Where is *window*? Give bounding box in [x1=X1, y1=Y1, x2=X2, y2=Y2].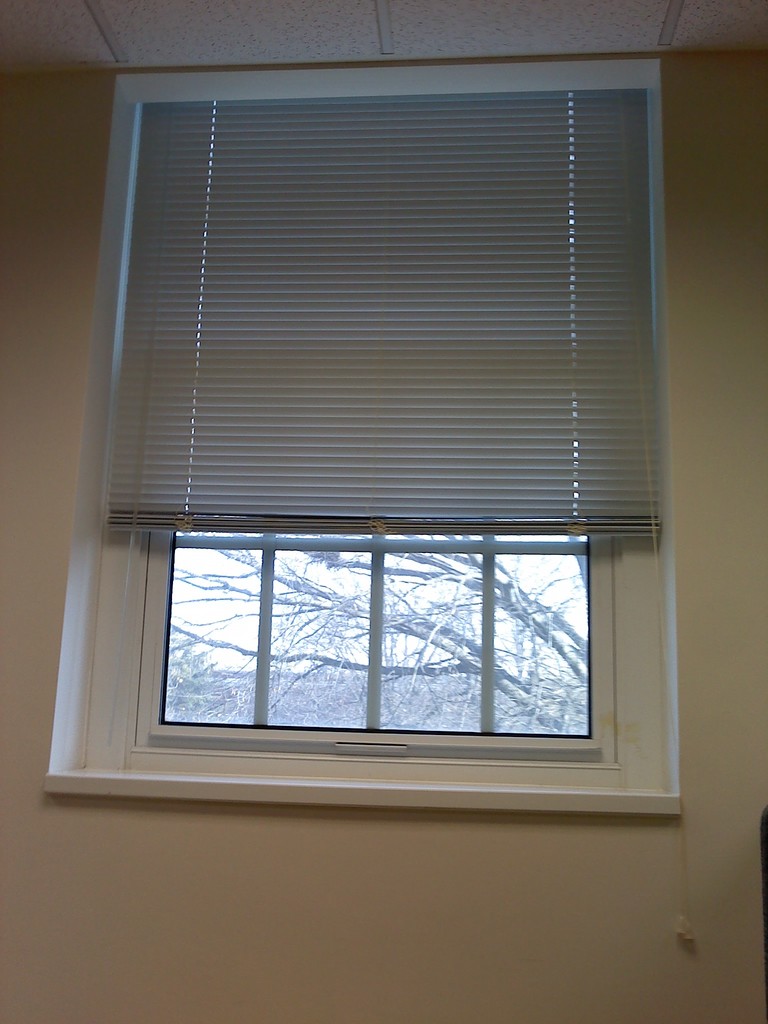
[x1=106, y1=476, x2=659, y2=760].
